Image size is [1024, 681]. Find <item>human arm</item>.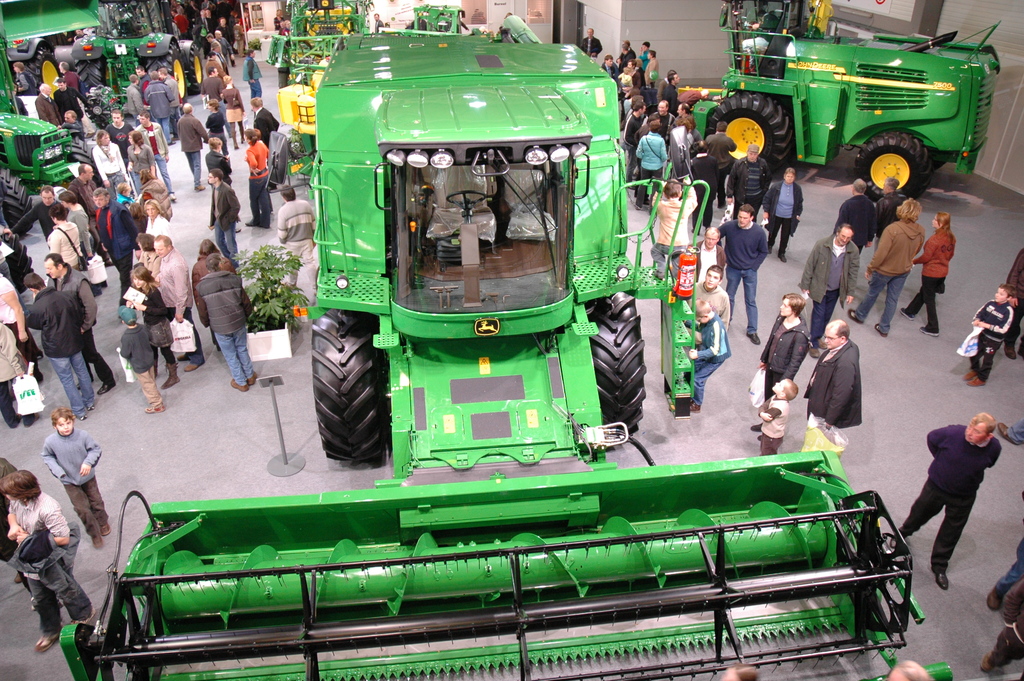
Rect(15, 498, 67, 545).
